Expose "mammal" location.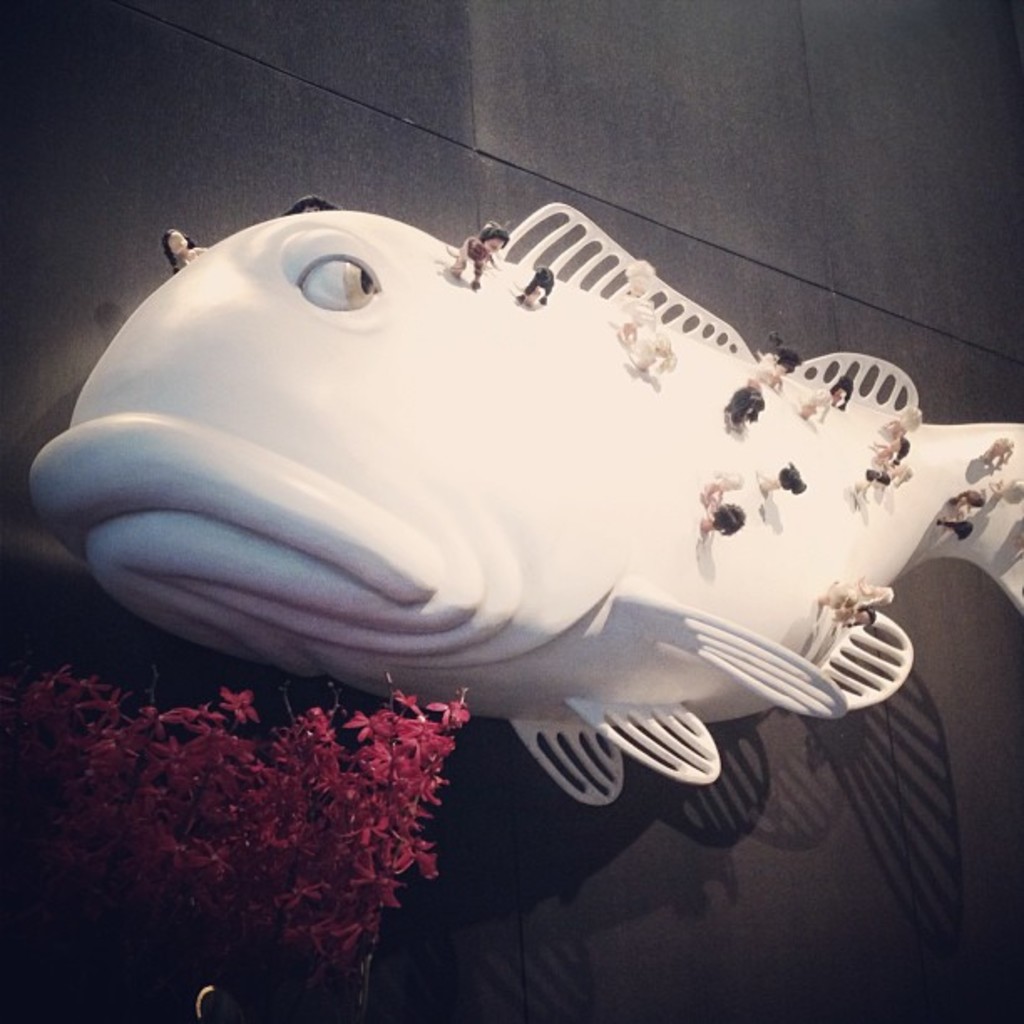
Exposed at {"left": 699, "top": 504, "right": 741, "bottom": 537}.
